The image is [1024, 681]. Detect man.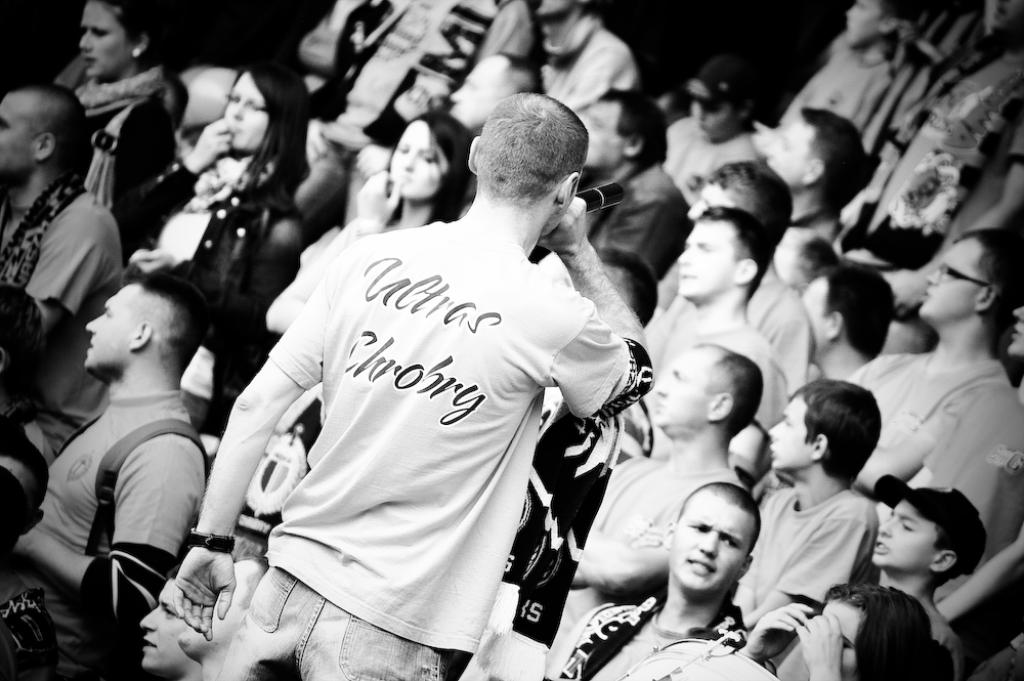
Detection: pyautogui.locateOnScreen(191, 94, 677, 670).
